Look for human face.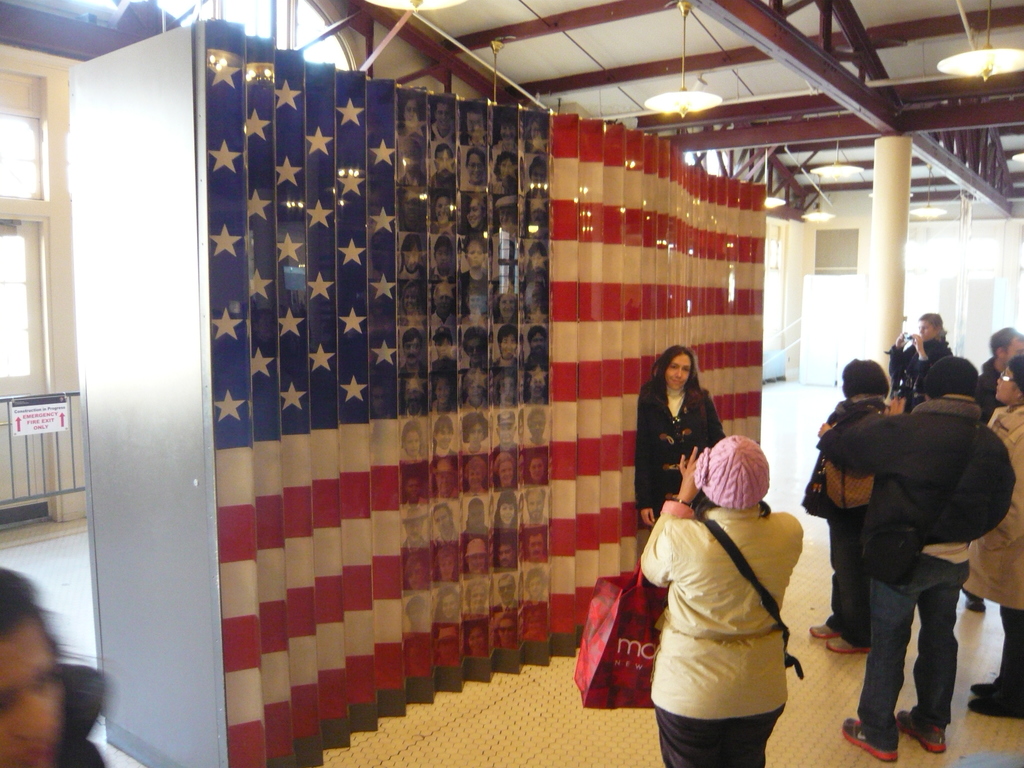
Found: region(996, 367, 1017, 402).
